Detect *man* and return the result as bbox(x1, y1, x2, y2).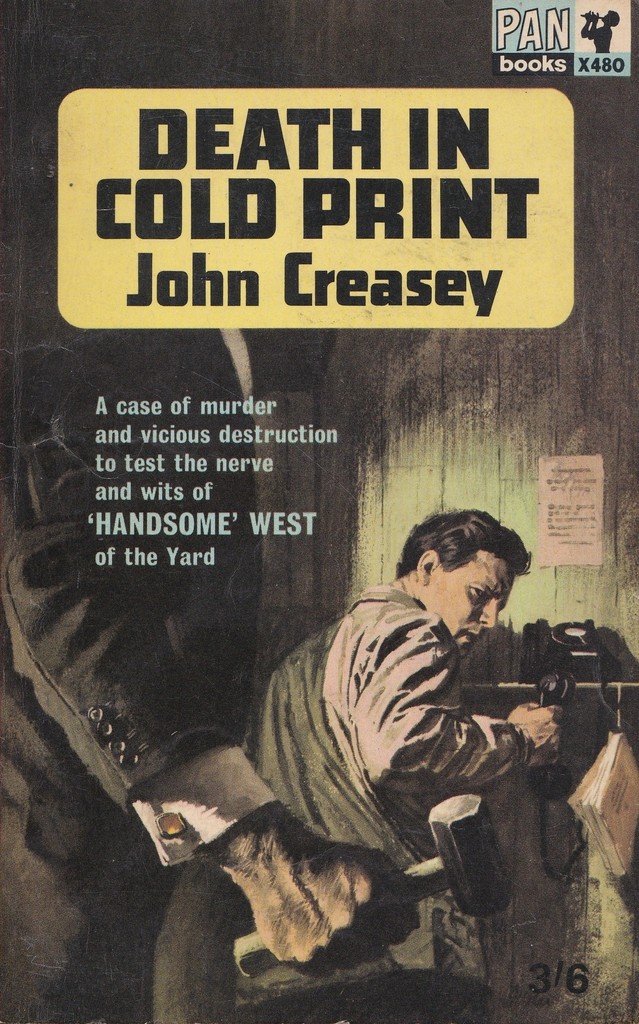
bbox(0, 340, 419, 1023).
